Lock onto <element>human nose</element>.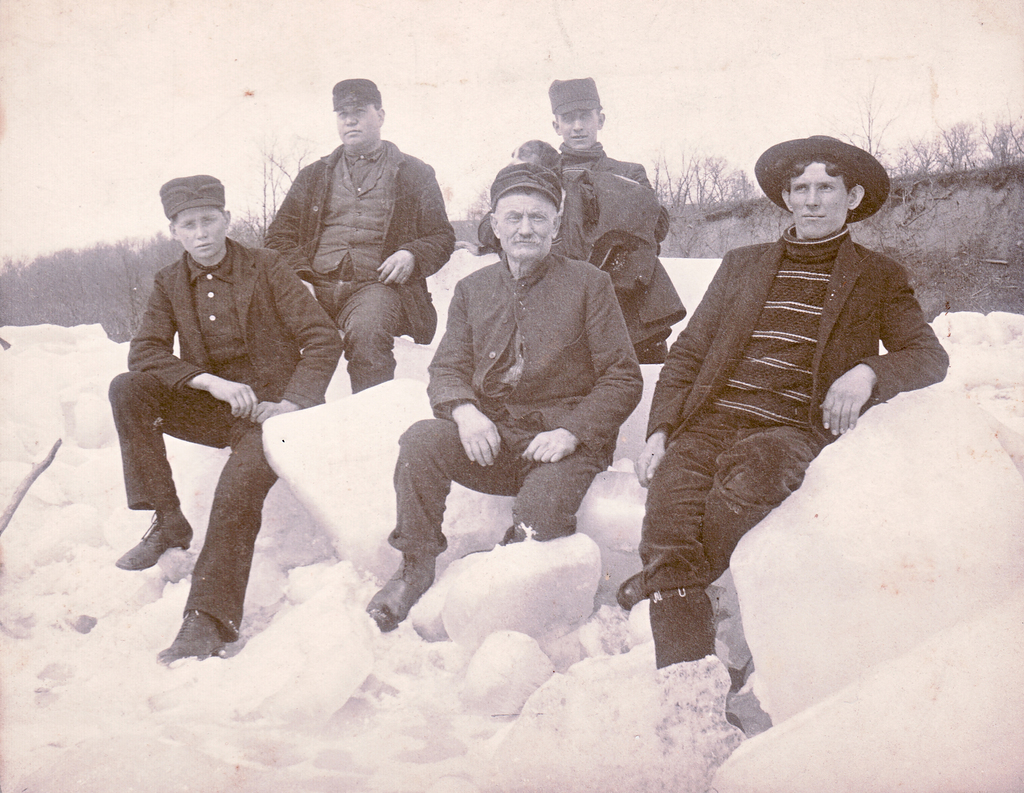
Locked: region(194, 224, 206, 238).
